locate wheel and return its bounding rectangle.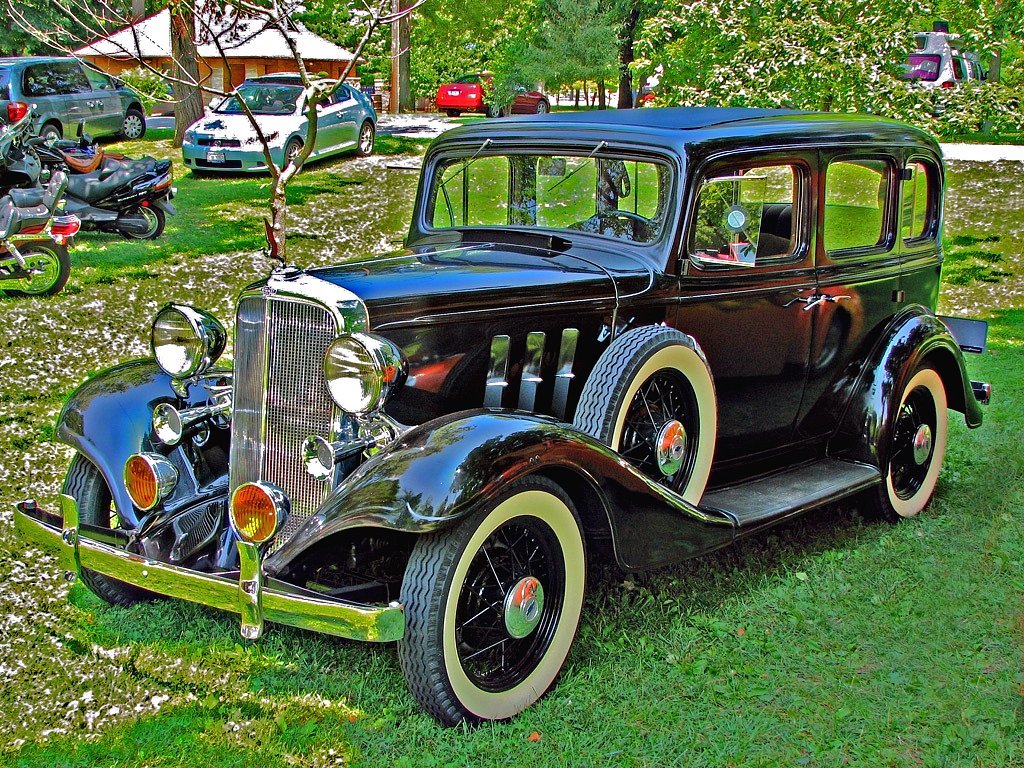
(570,323,718,509).
